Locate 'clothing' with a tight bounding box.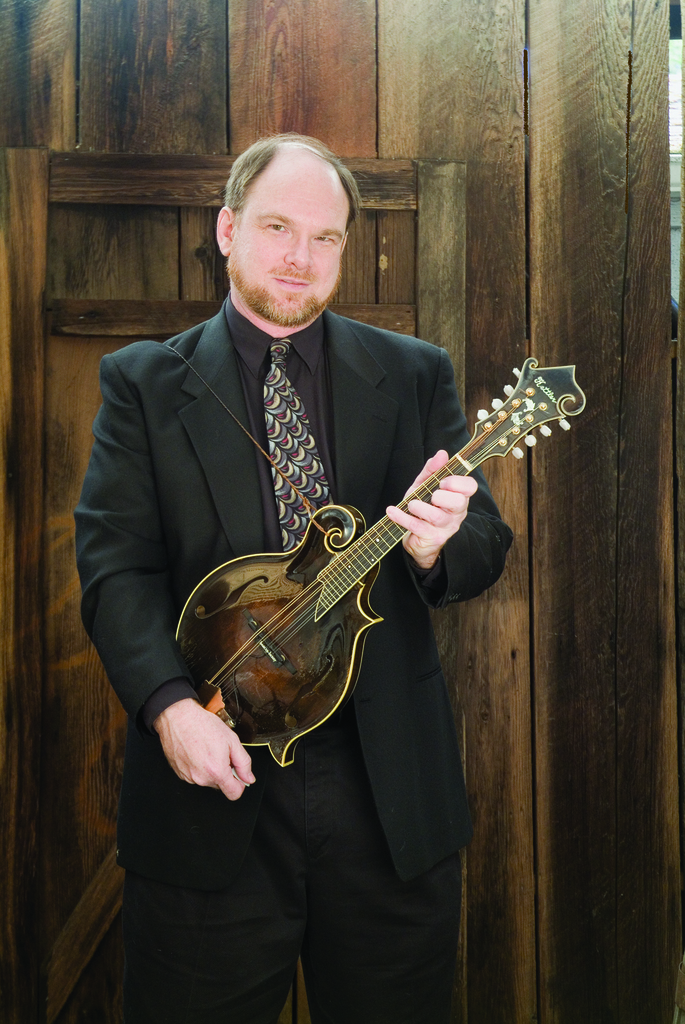
{"x1": 190, "y1": 335, "x2": 529, "y2": 774}.
